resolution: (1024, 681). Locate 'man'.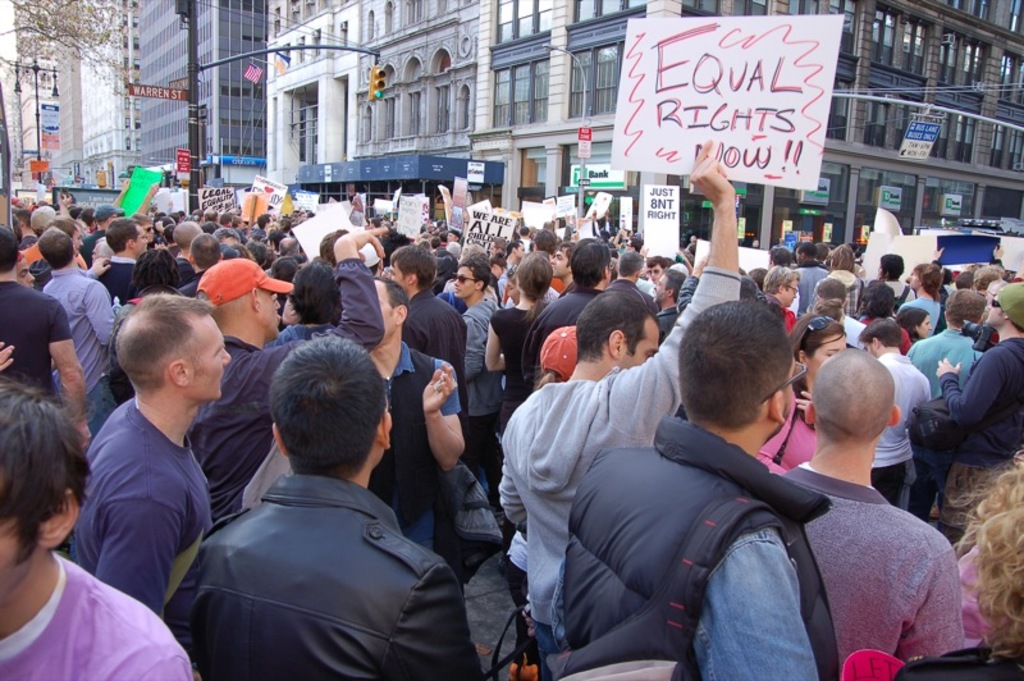
260 212 273 228.
